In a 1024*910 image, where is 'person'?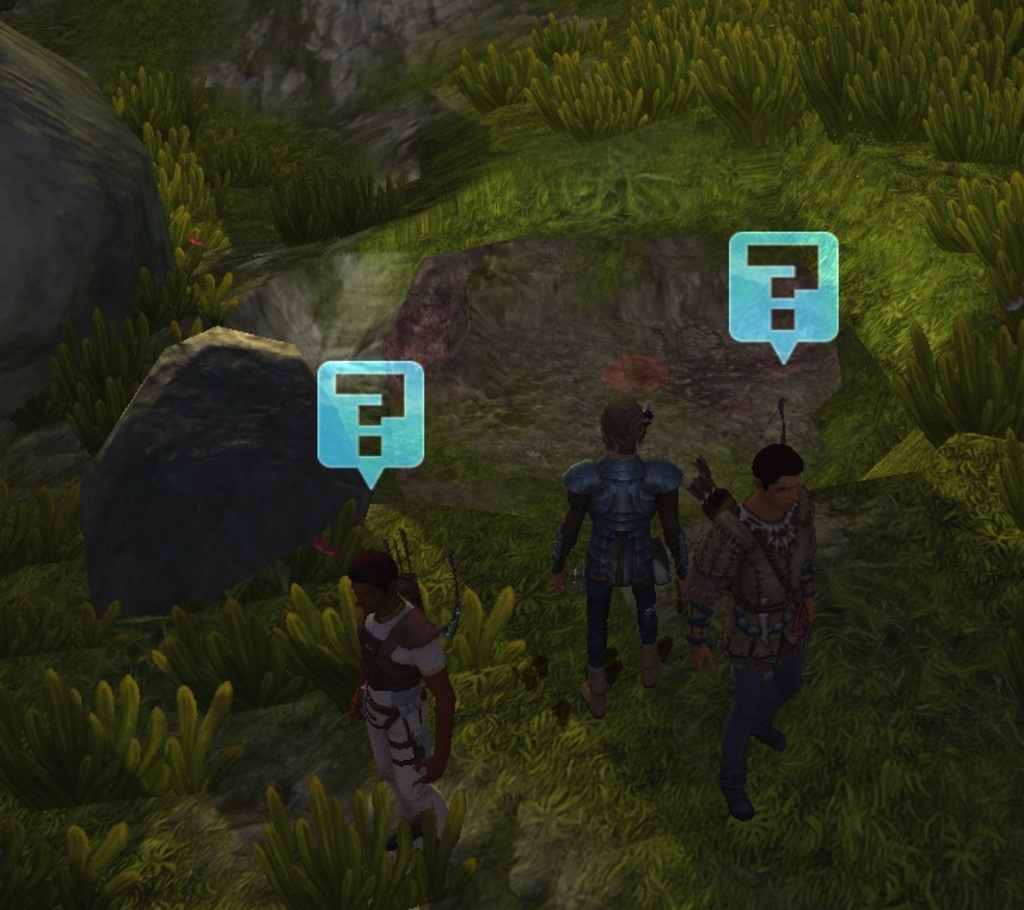
box(677, 444, 819, 822).
